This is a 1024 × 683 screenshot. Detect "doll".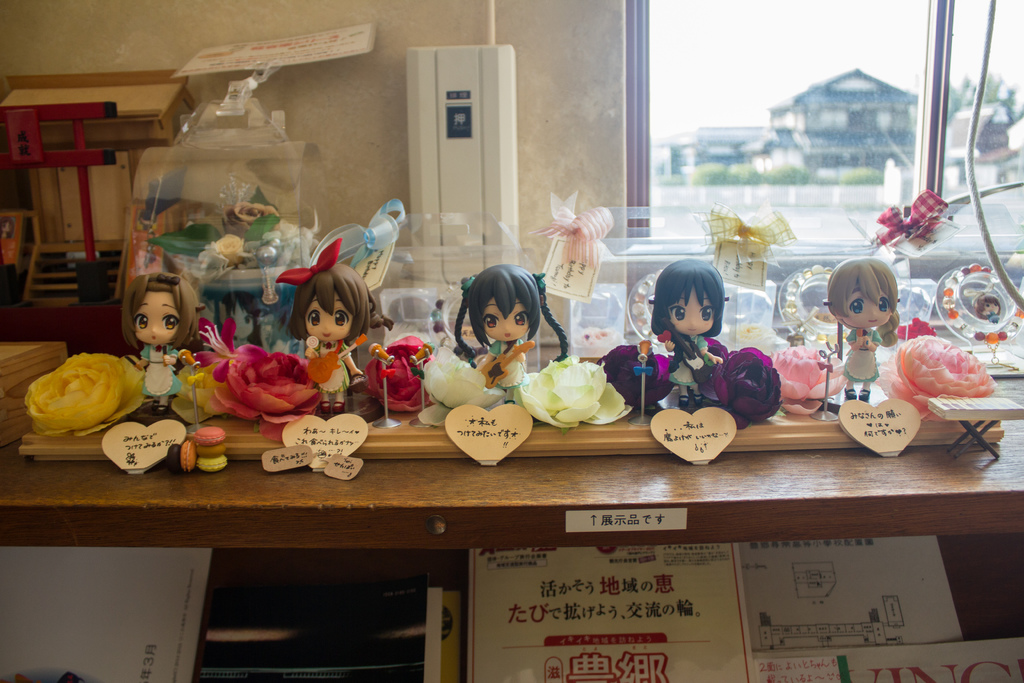
[x1=449, y1=265, x2=573, y2=405].
